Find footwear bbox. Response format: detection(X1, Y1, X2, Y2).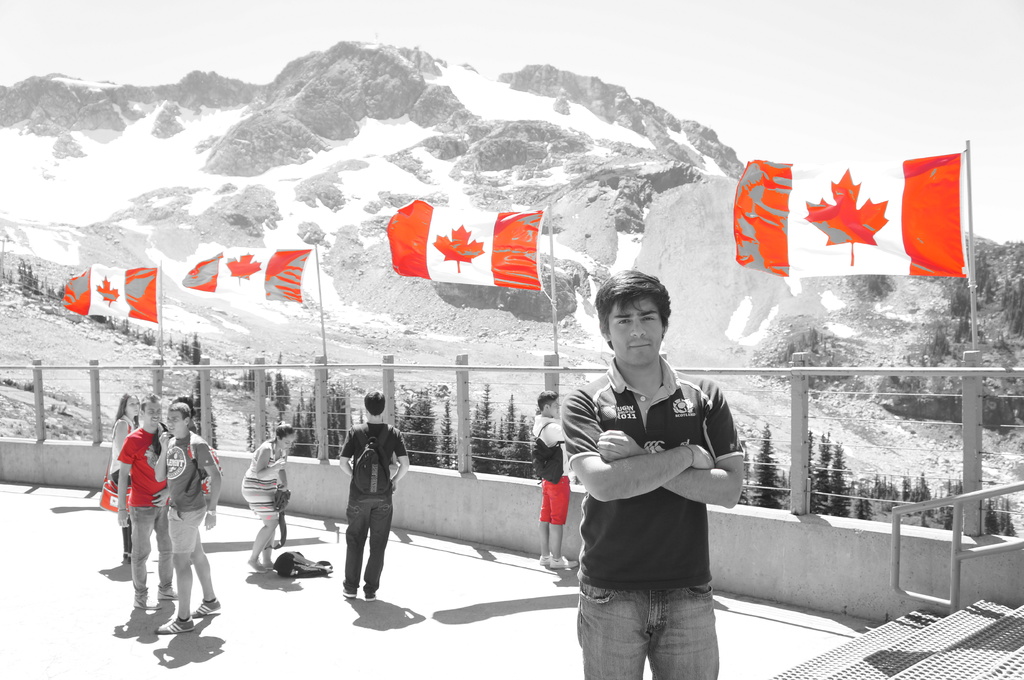
detection(131, 593, 166, 609).
